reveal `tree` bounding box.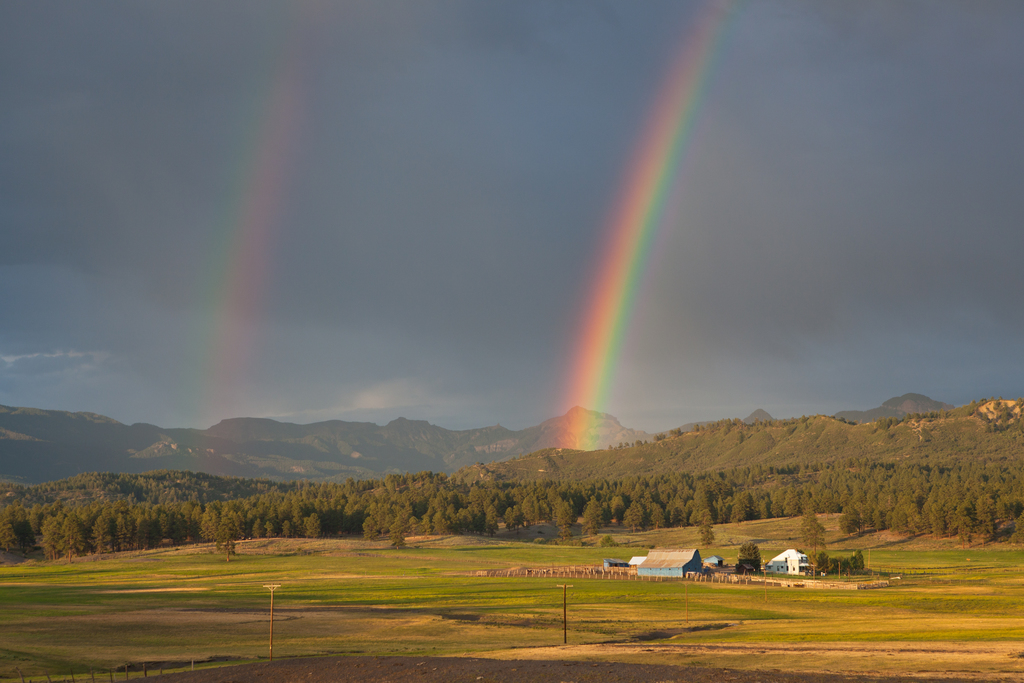
Revealed: [x1=618, y1=440, x2=621, y2=450].
